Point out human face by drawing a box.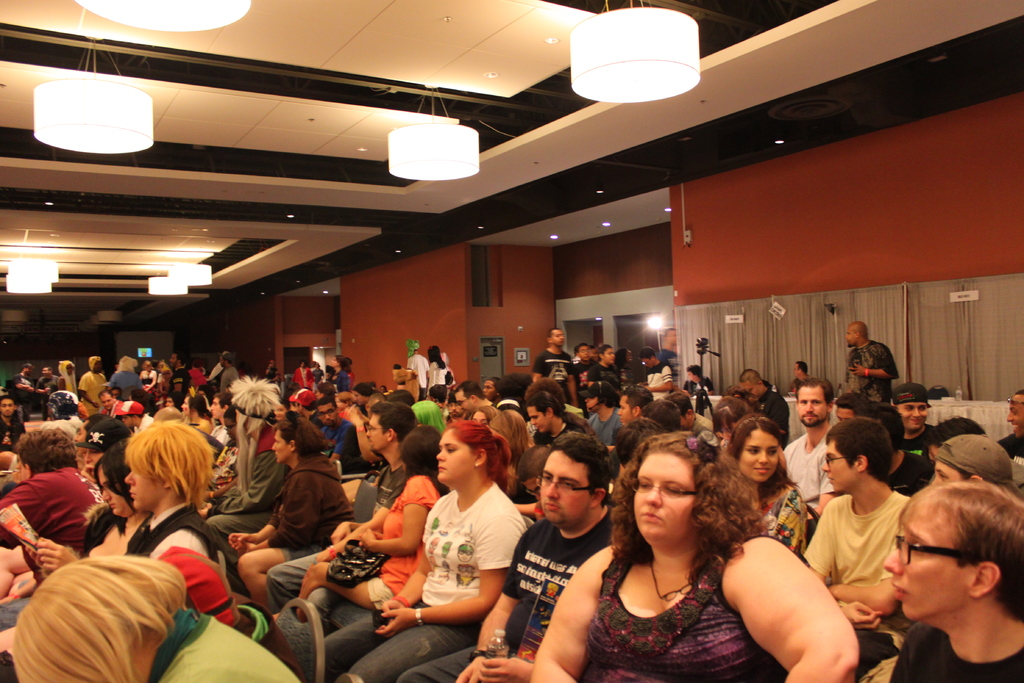
box=[925, 453, 957, 495].
